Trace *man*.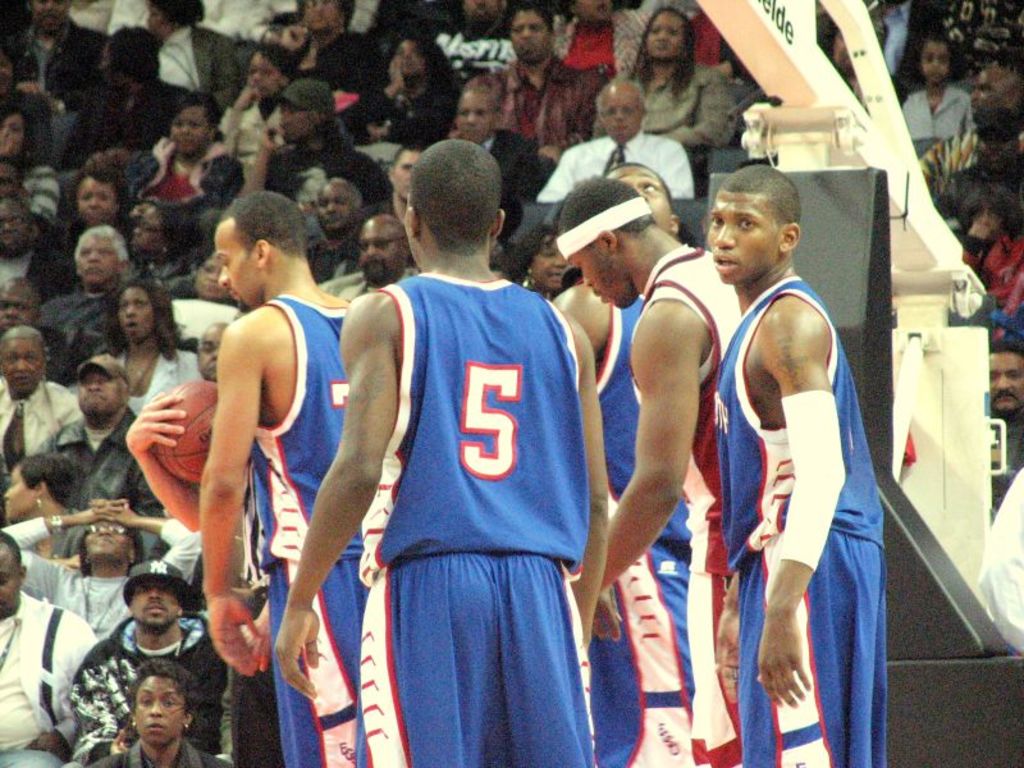
Traced to Rect(549, 161, 678, 767).
